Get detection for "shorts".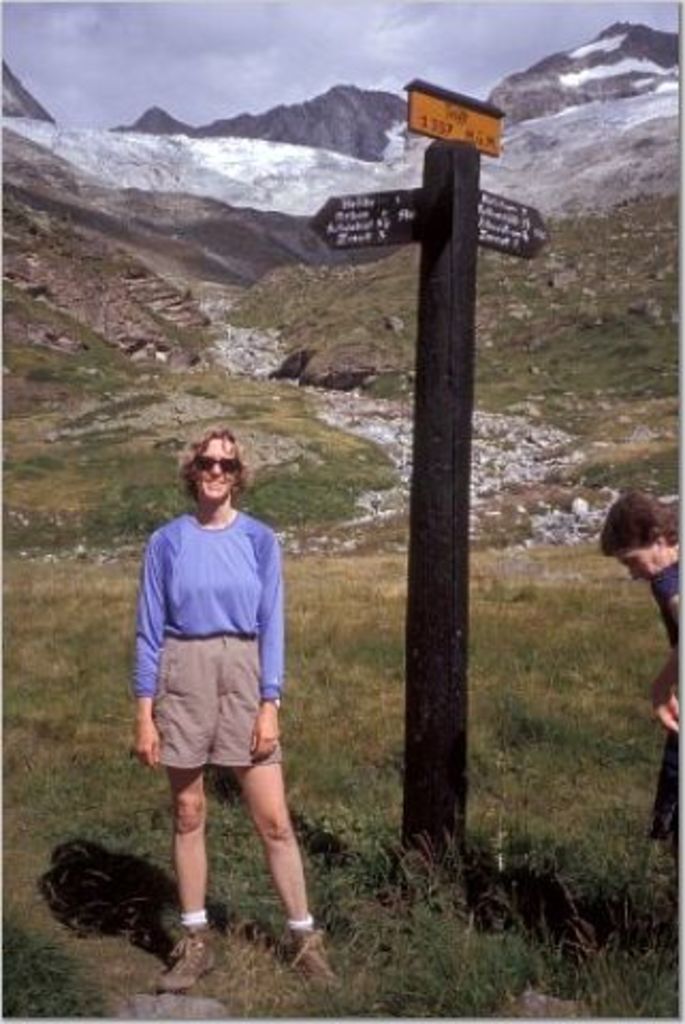
Detection: l=649, t=730, r=683, b=898.
